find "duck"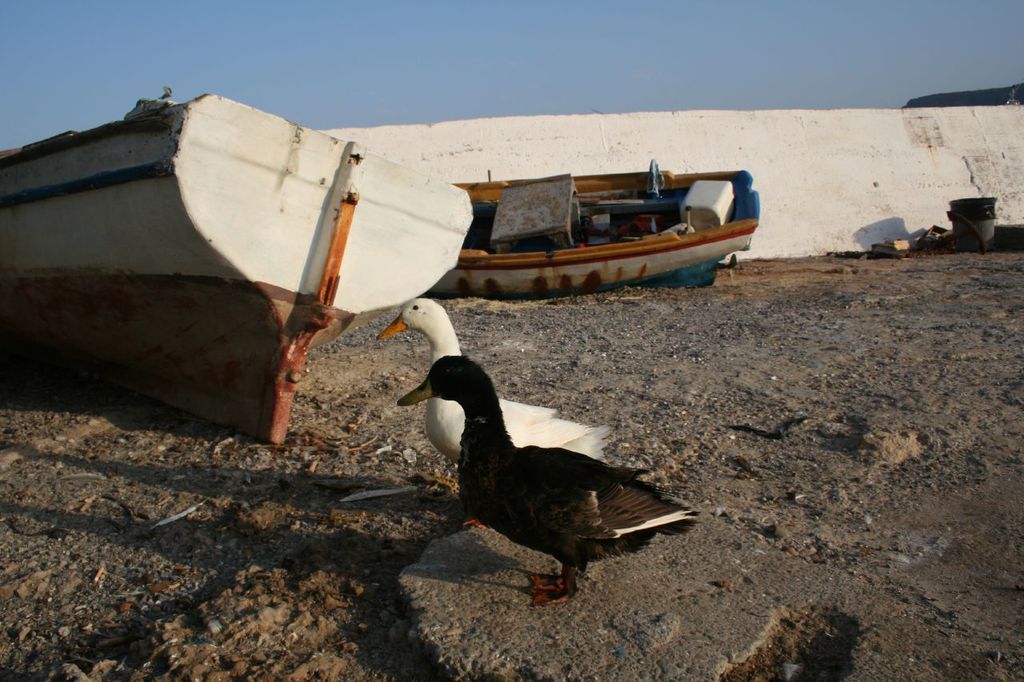
{"left": 377, "top": 294, "right": 622, "bottom": 505}
